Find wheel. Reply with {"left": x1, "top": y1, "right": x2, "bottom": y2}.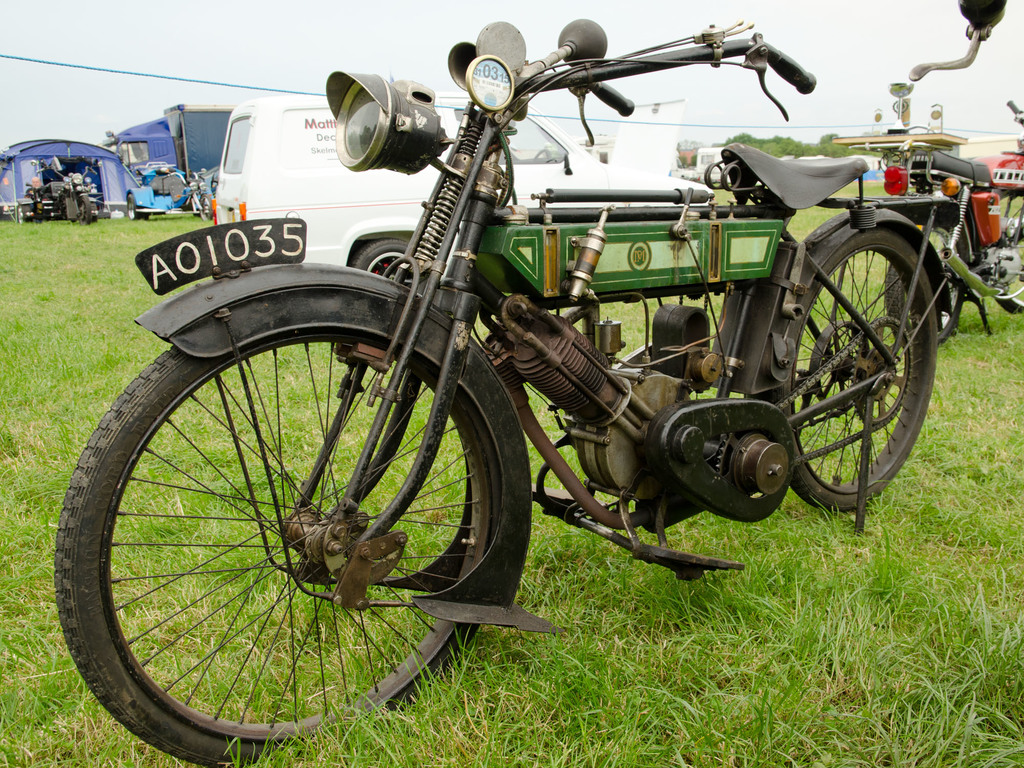
{"left": 127, "top": 195, "right": 146, "bottom": 221}.
